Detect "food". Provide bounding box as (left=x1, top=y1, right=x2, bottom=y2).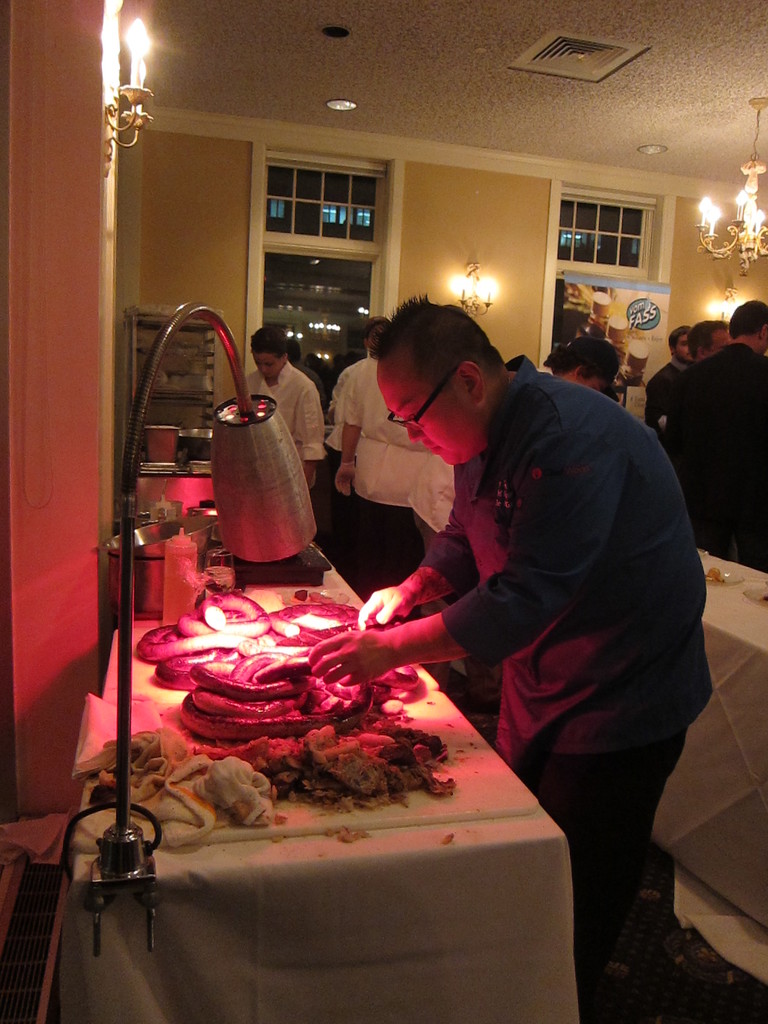
(left=702, top=564, right=727, bottom=584).
